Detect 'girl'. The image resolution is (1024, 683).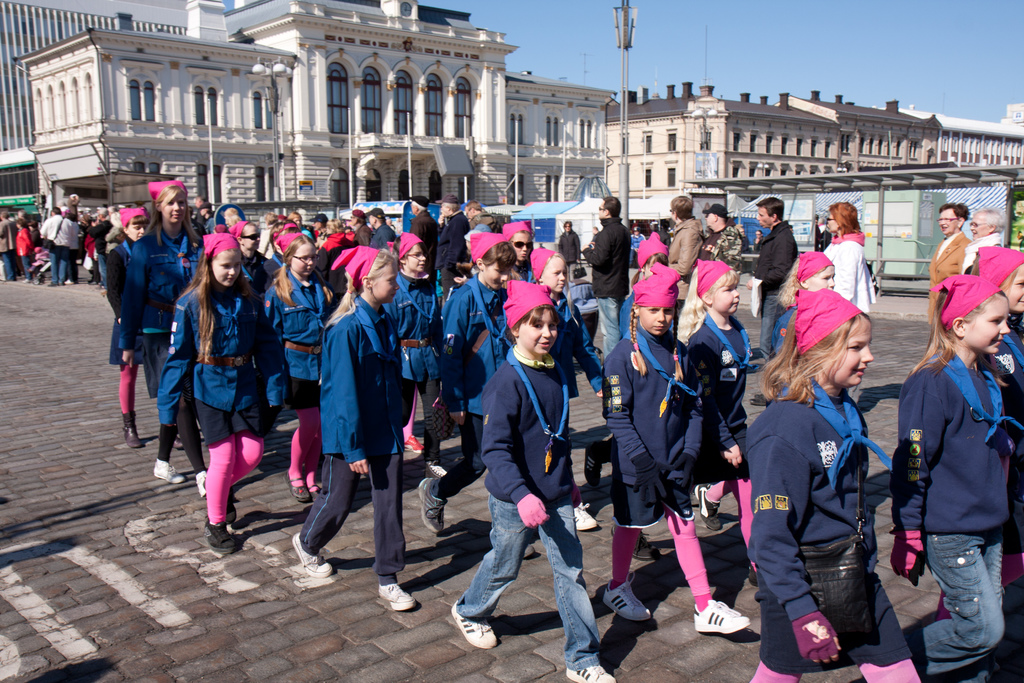
<region>598, 260, 749, 627</region>.
